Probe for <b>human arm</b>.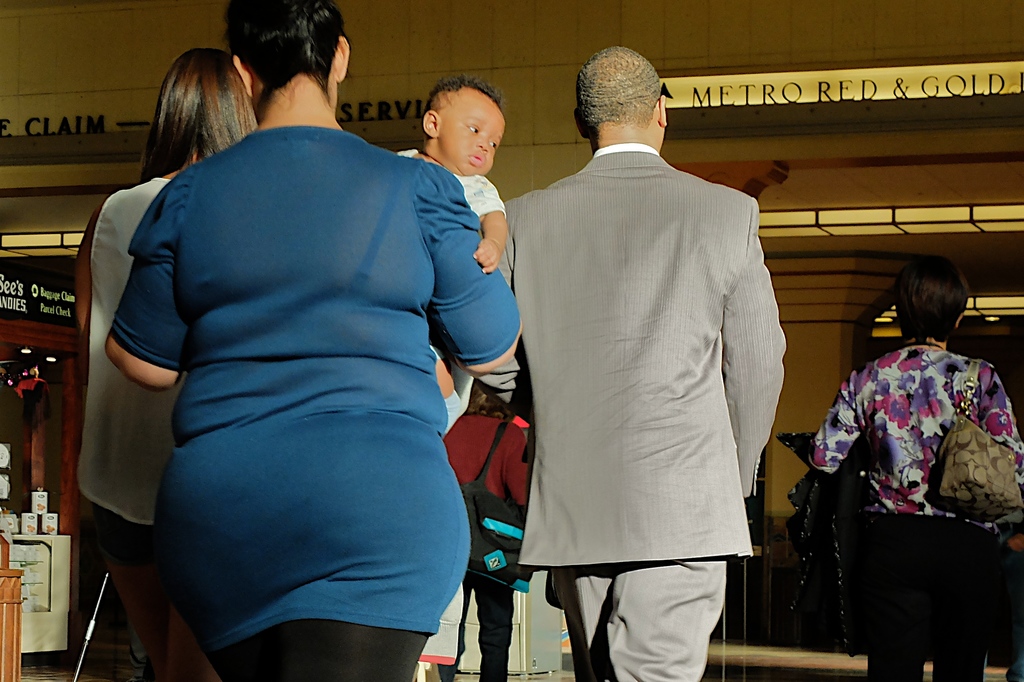
Probe result: bbox(102, 161, 200, 395).
